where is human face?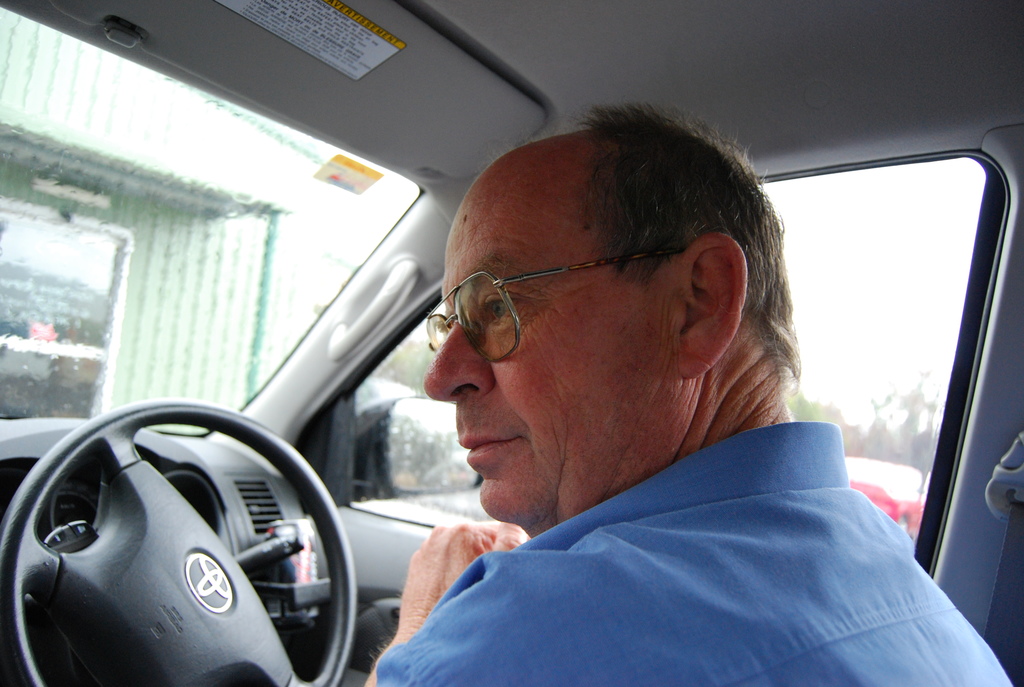
{"left": 421, "top": 173, "right": 681, "bottom": 522}.
